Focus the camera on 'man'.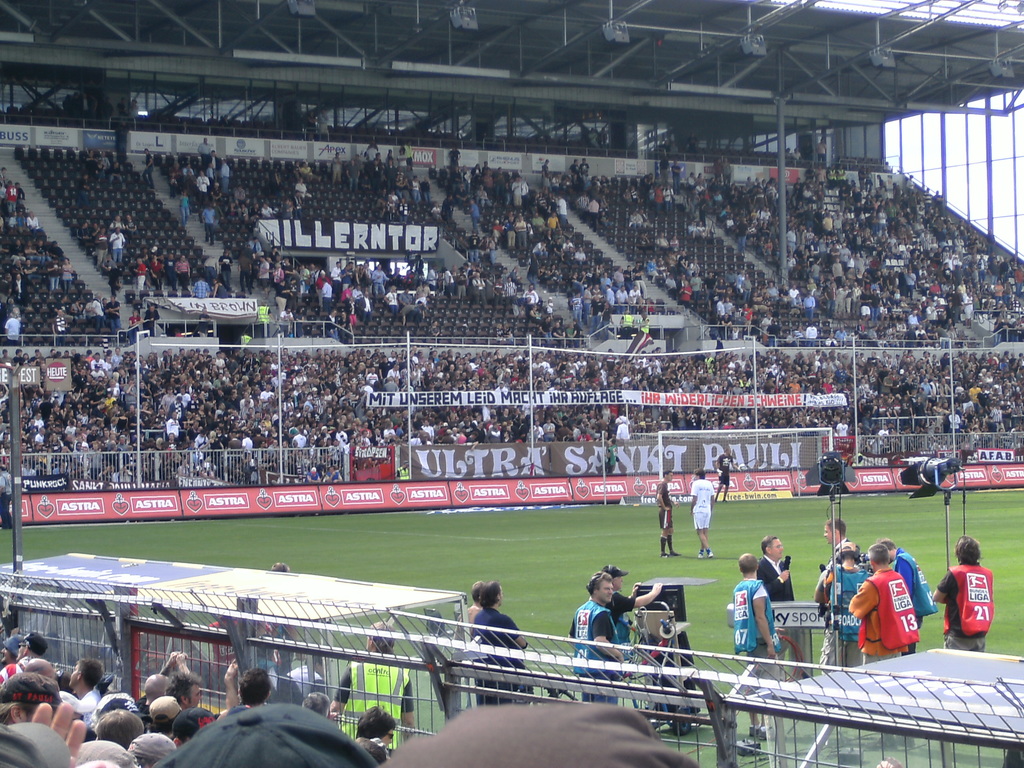
Focus region: {"left": 273, "top": 257, "right": 283, "bottom": 269}.
